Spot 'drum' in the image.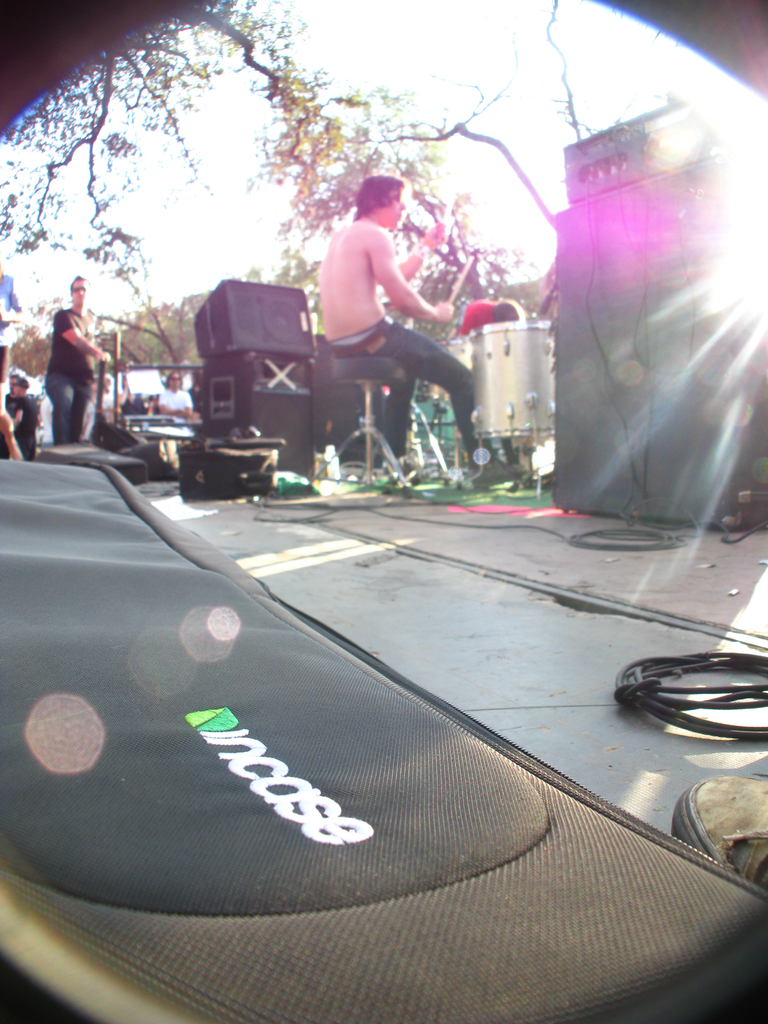
'drum' found at (464,290,562,431).
